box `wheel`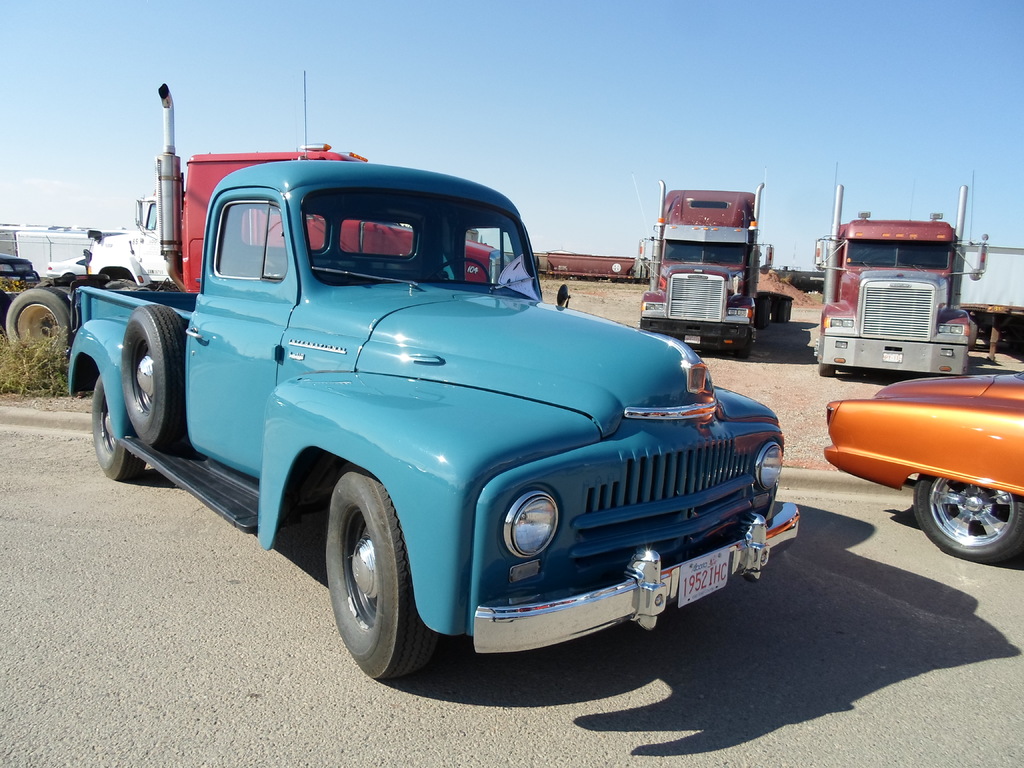
crop(325, 466, 437, 679)
